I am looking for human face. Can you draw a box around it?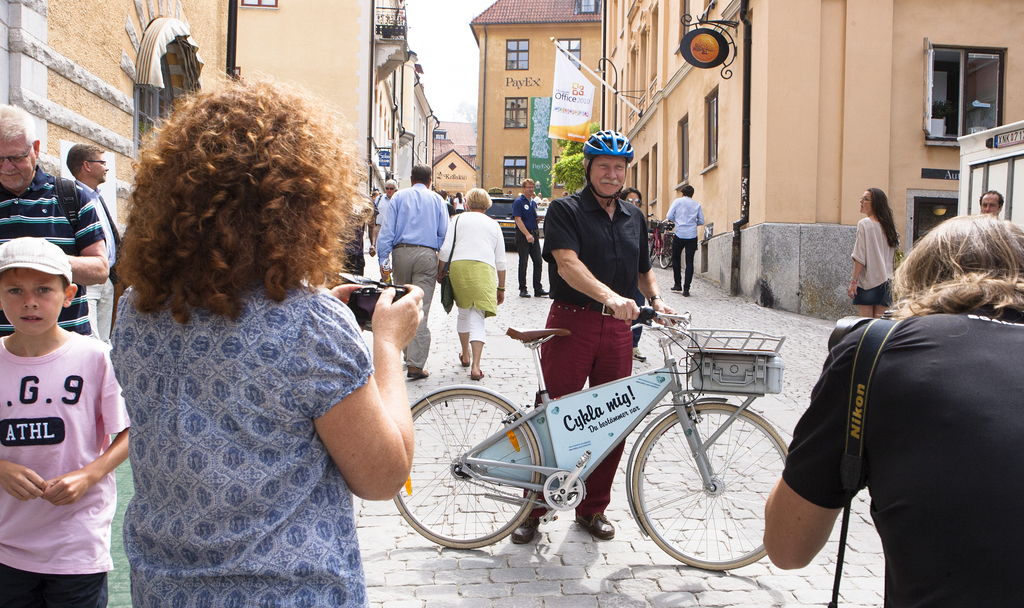
Sure, the bounding box is rect(1, 131, 45, 186).
